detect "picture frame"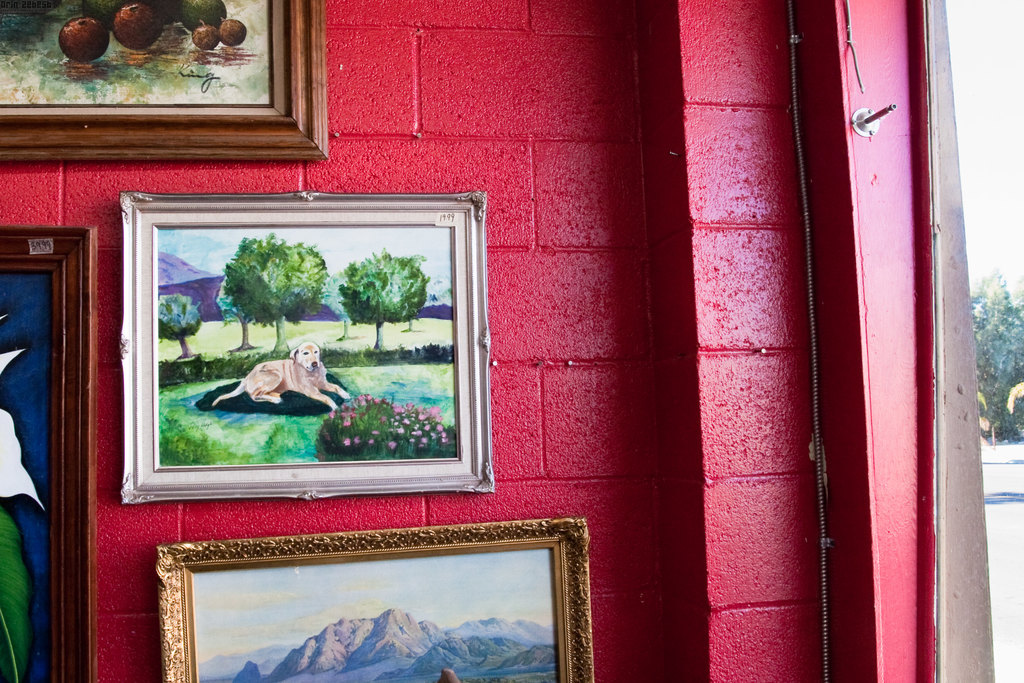
region(1, 225, 96, 682)
